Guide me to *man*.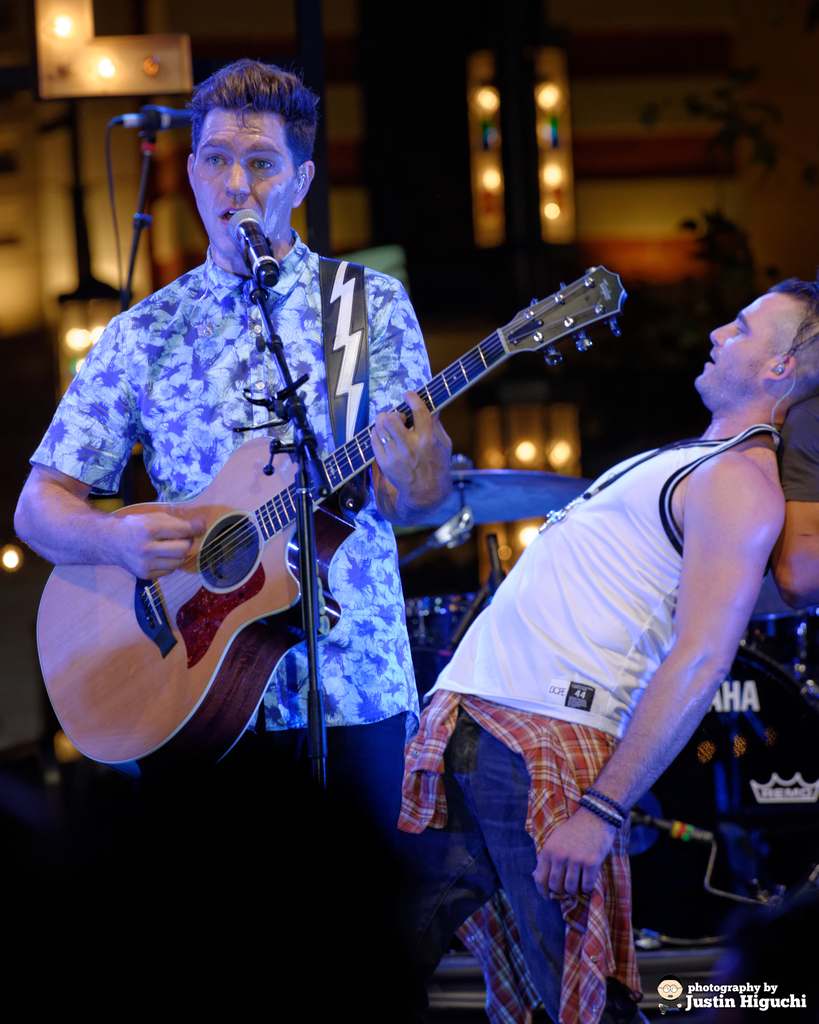
Guidance: pyautogui.locateOnScreen(12, 58, 452, 1023).
